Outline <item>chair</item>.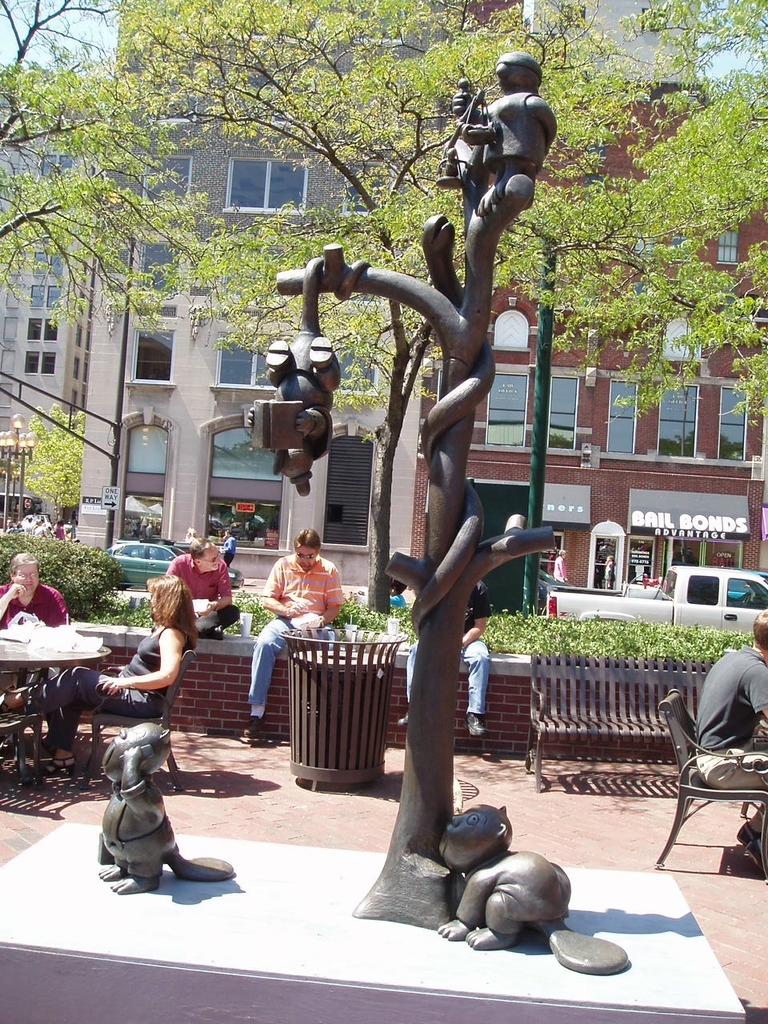
Outline: <region>654, 674, 765, 886</region>.
